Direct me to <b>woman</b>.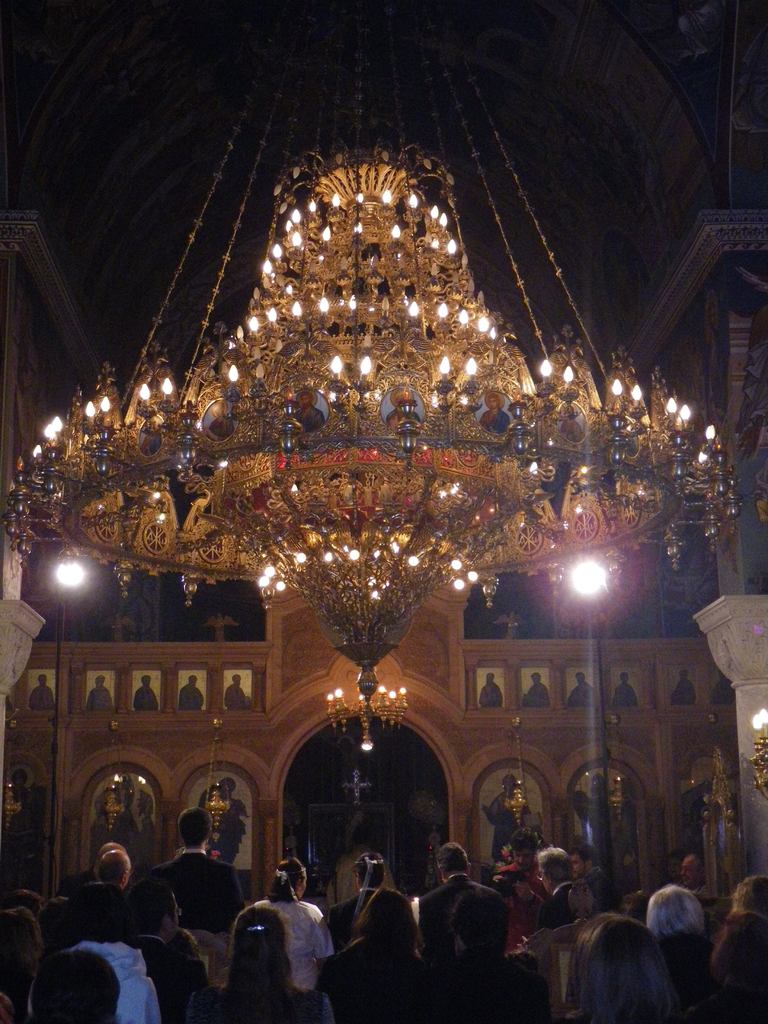
Direction: <bbox>685, 909, 766, 1023</bbox>.
